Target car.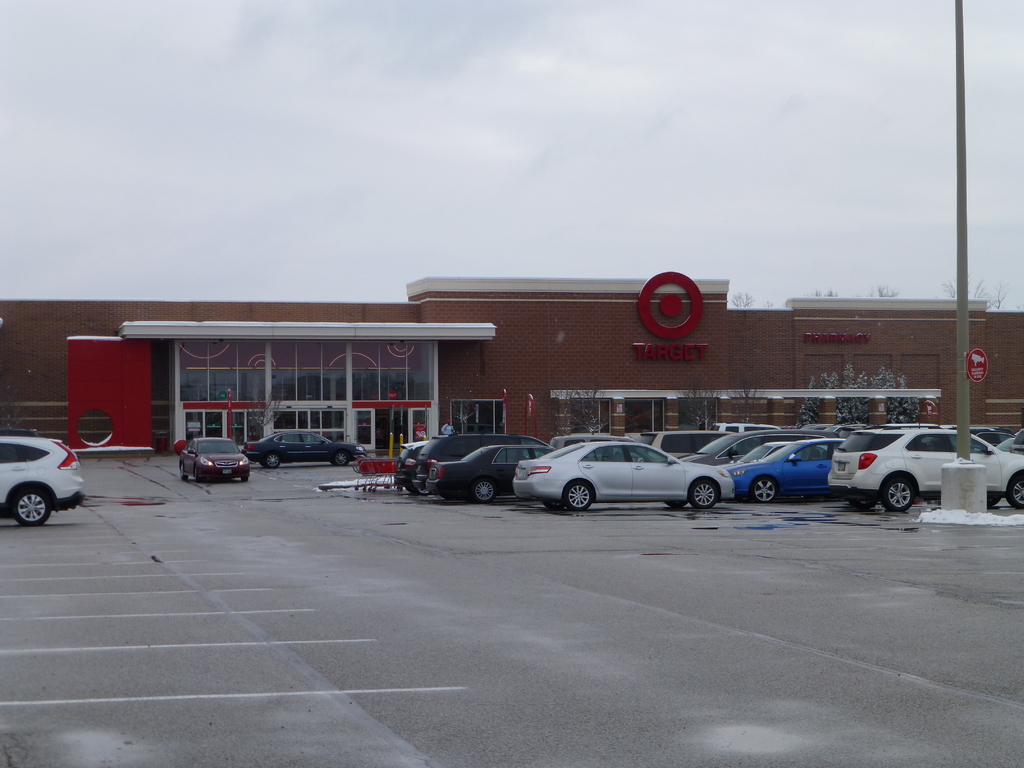
Target region: select_region(680, 430, 795, 468).
